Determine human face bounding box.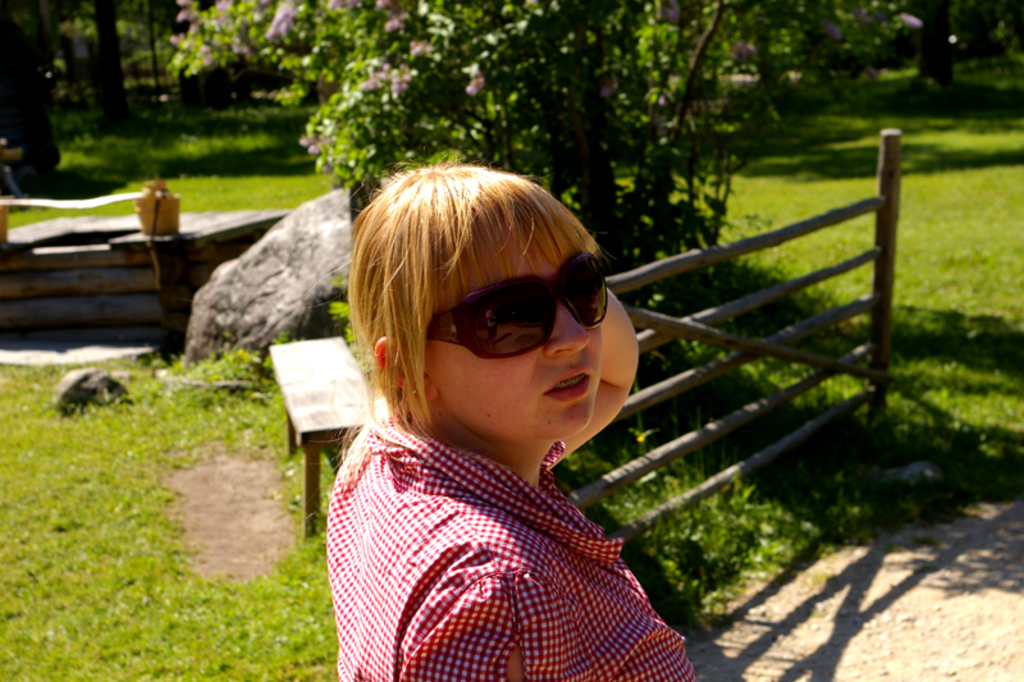
Determined: pyautogui.locateOnScreen(433, 224, 600, 427).
